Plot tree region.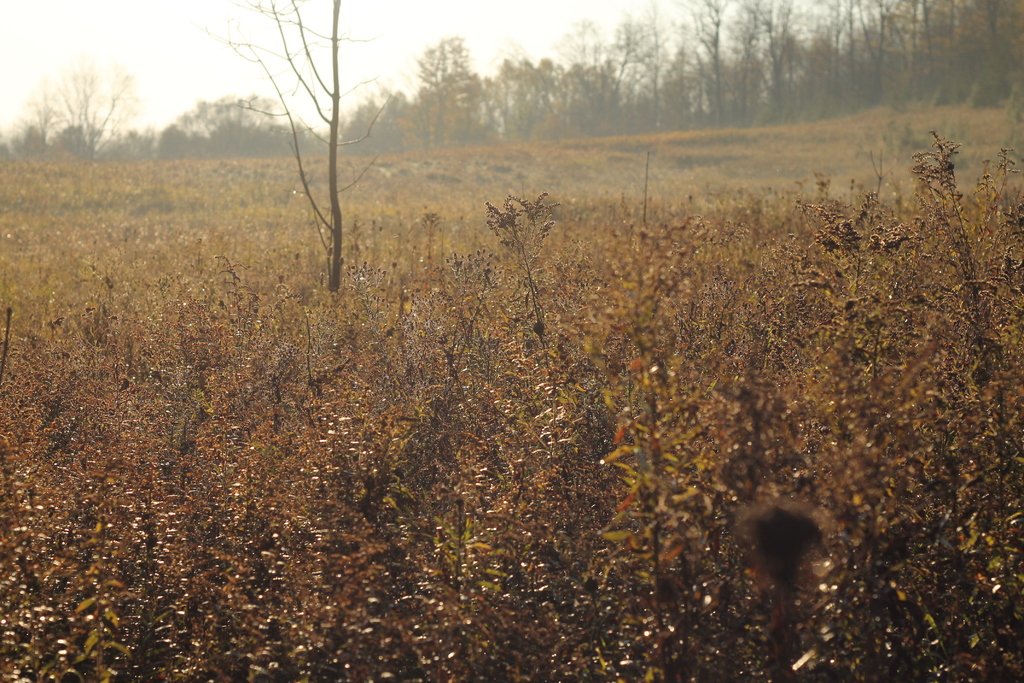
Plotted at 150,119,193,160.
